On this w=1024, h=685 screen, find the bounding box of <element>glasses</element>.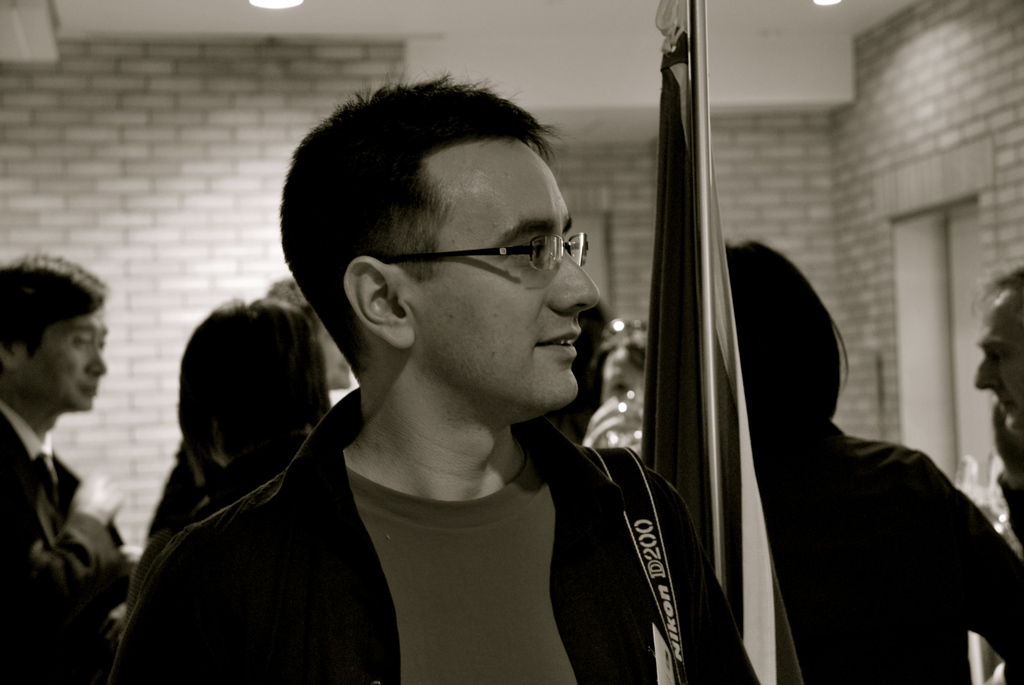
Bounding box: <box>374,230,585,272</box>.
